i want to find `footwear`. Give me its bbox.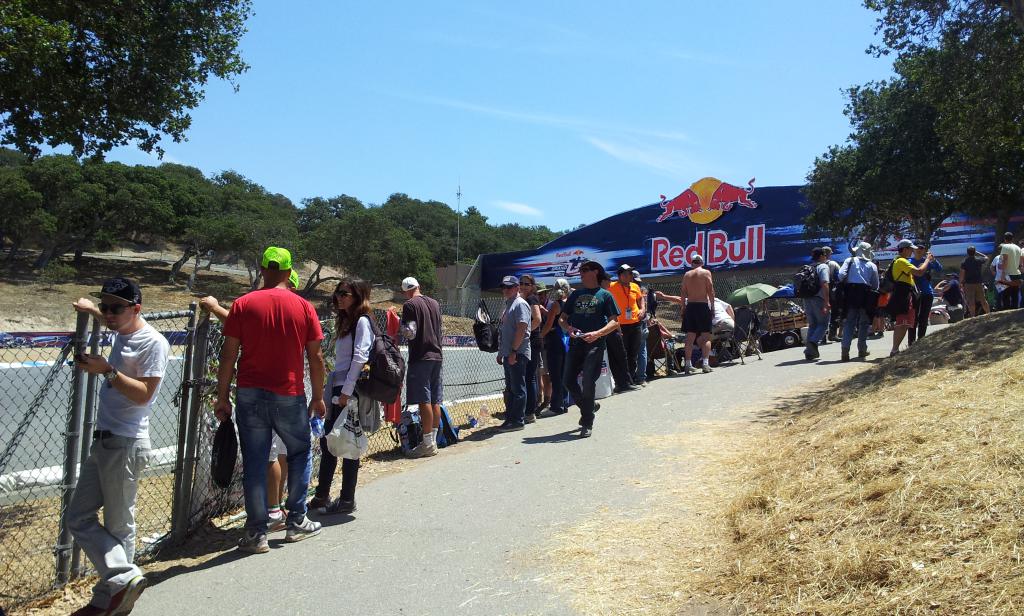
region(684, 363, 698, 373).
